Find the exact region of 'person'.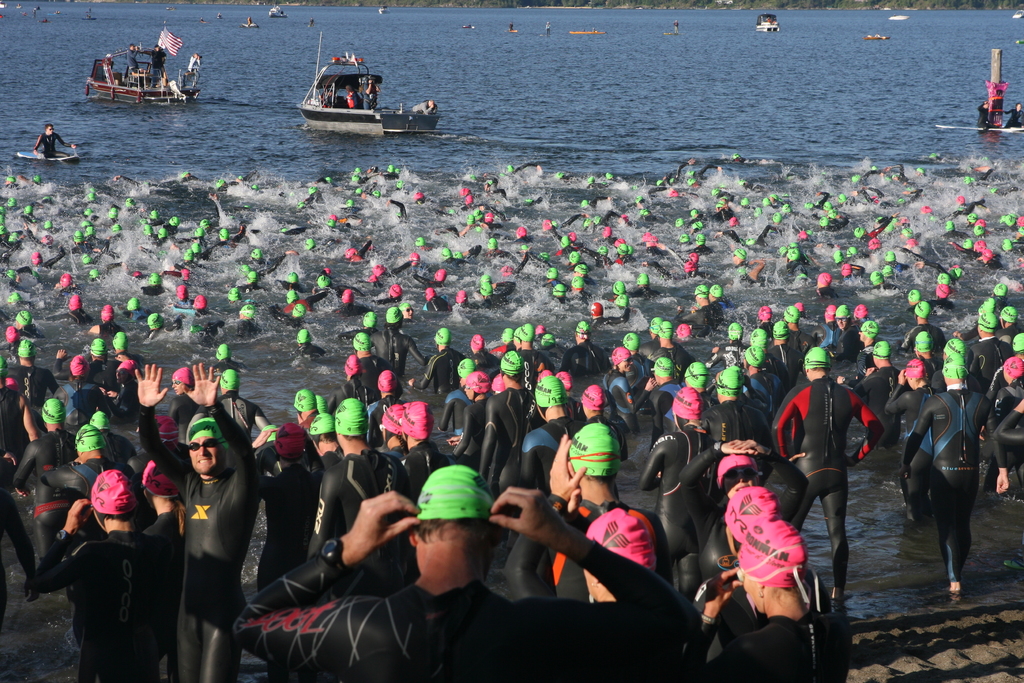
Exact region: <region>13, 394, 77, 572</region>.
